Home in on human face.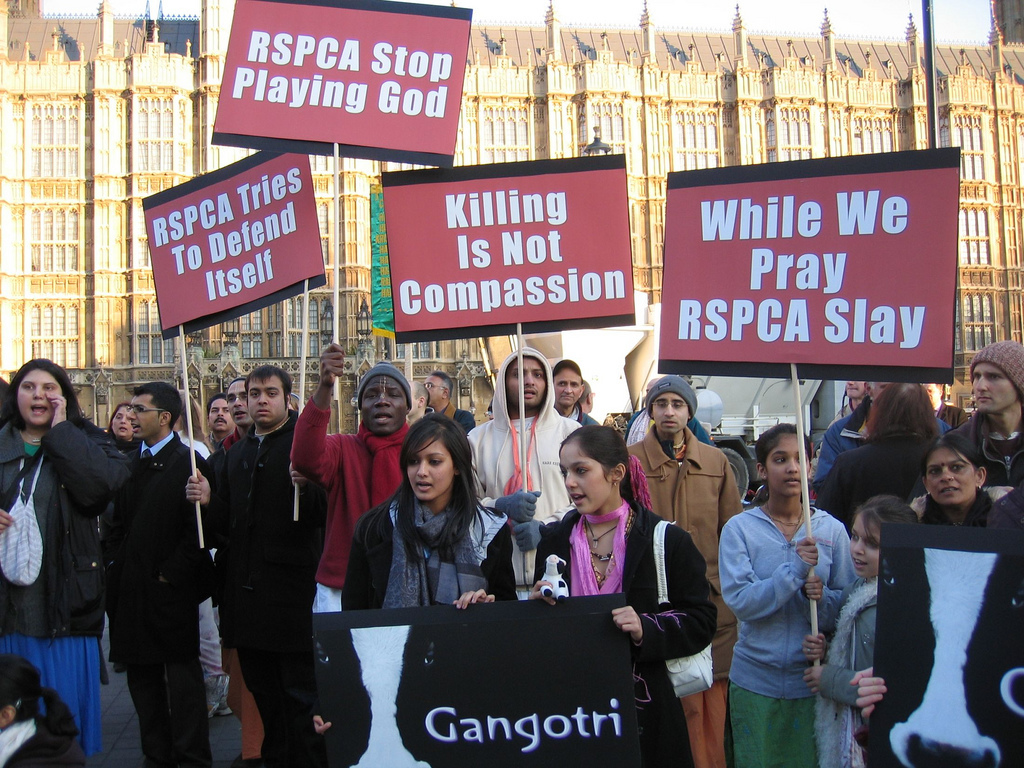
Homed in at box=[406, 443, 450, 500].
